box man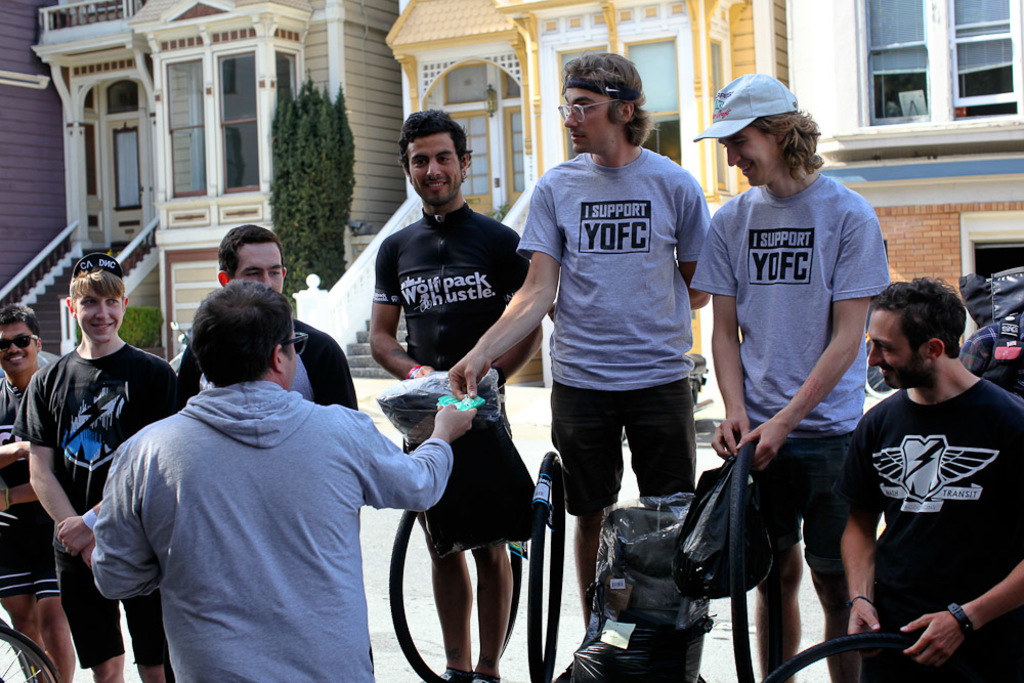
12/258/213/682
